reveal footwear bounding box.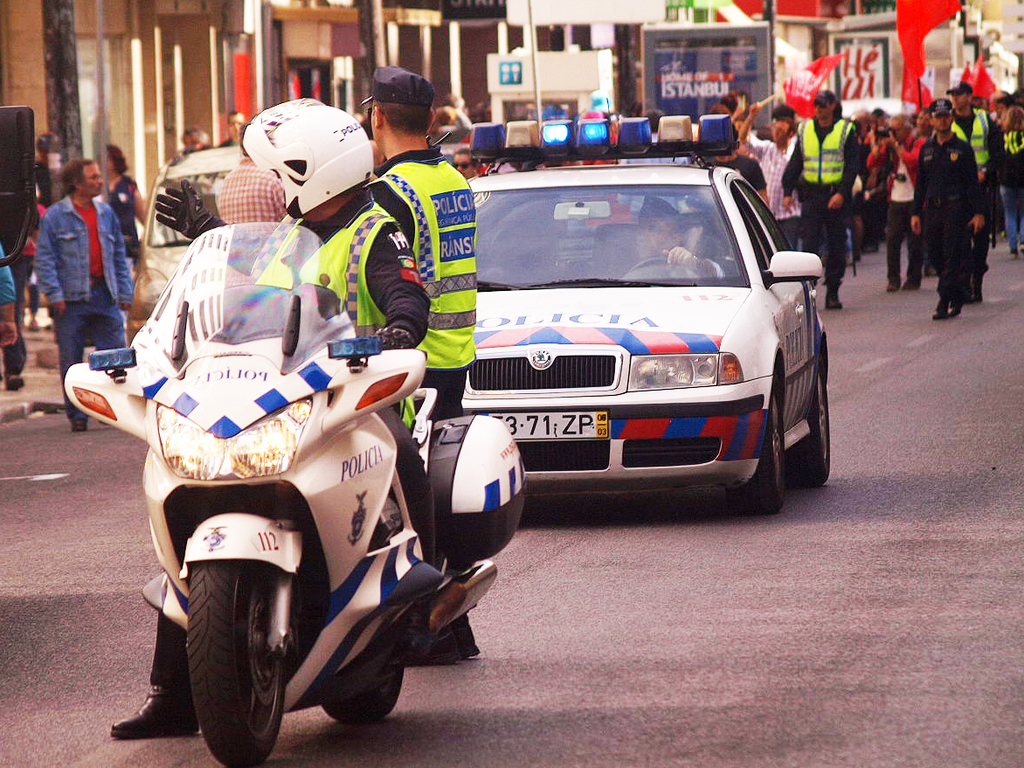
Revealed: [left=928, top=293, right=959, bottom=322].
